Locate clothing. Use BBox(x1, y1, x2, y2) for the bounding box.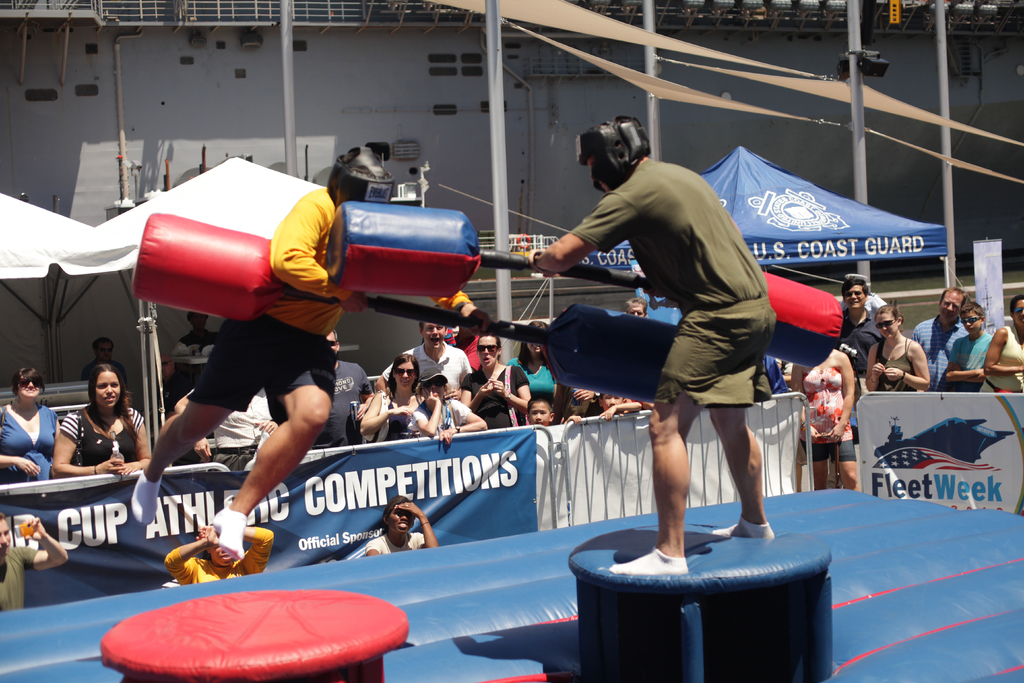
BBox(840, 313, 879, 386).
